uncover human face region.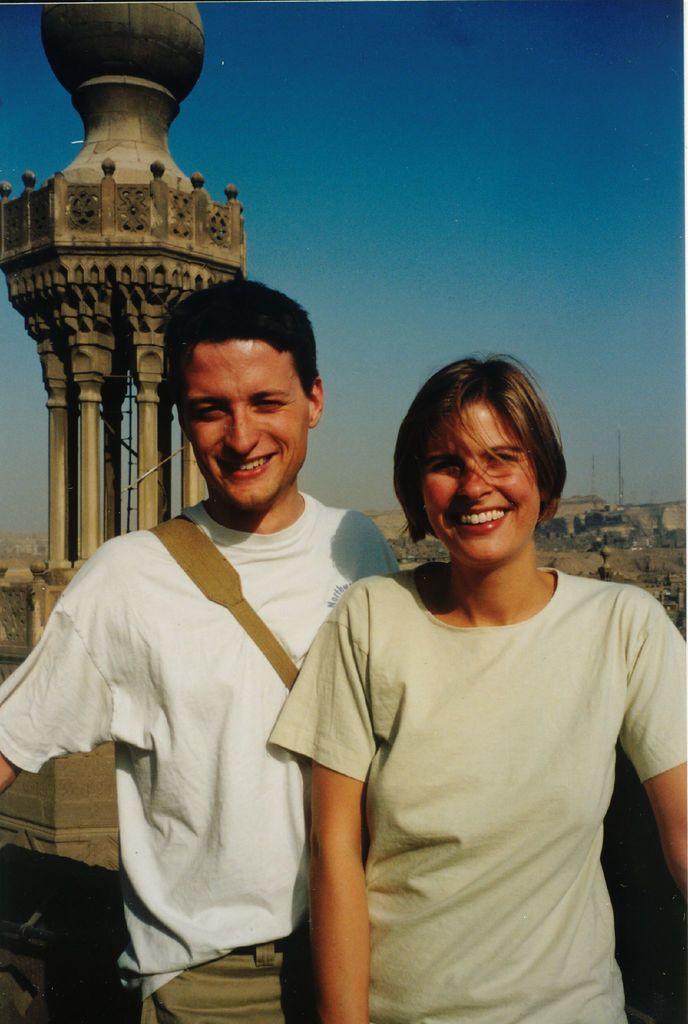
Uncovered: BBox(186, 340, 303, 501).
